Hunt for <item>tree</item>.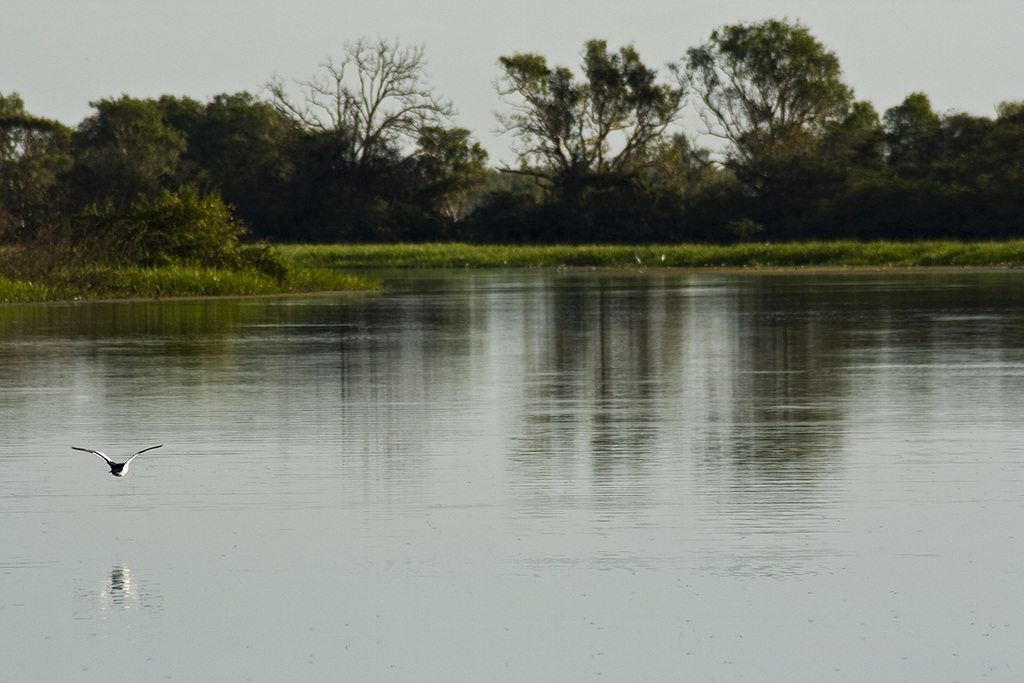
Hunted down at 671/20/858/237.
